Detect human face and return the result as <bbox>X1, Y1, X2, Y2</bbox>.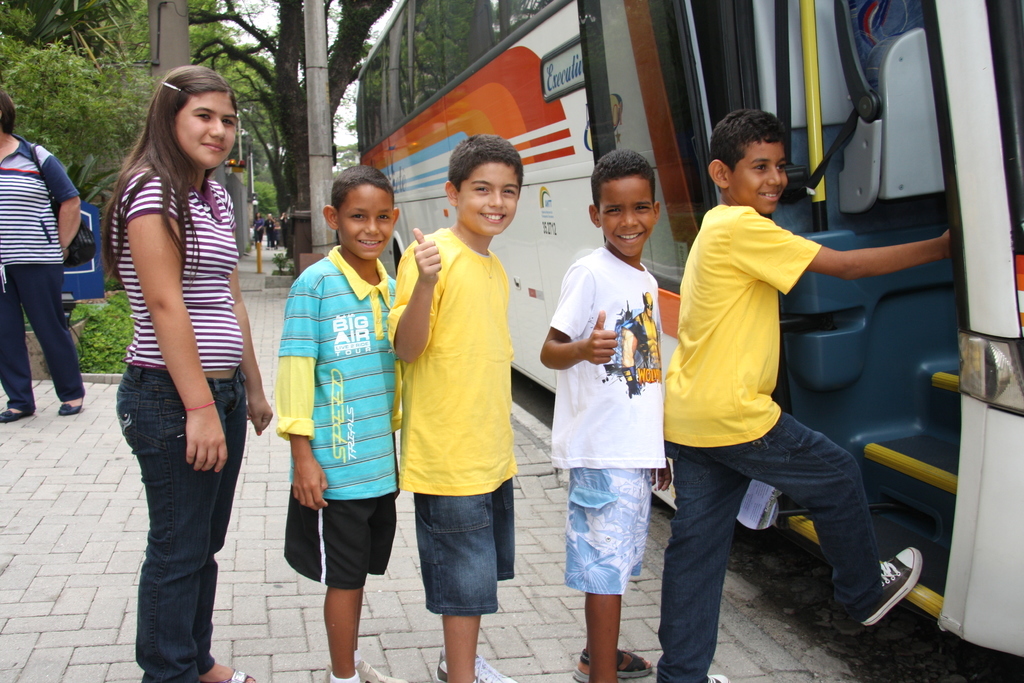
<bbox>599, 179, 654, 255</bbox>.
